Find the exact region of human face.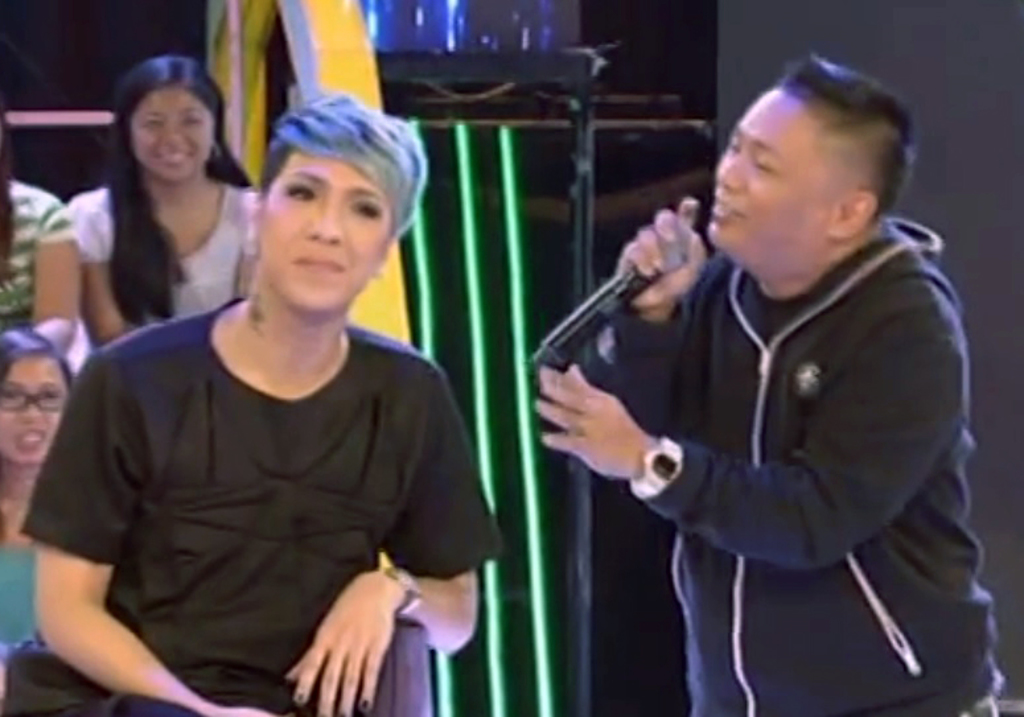
Exact region: [left=708, top=92, right=834, bottom=261].
